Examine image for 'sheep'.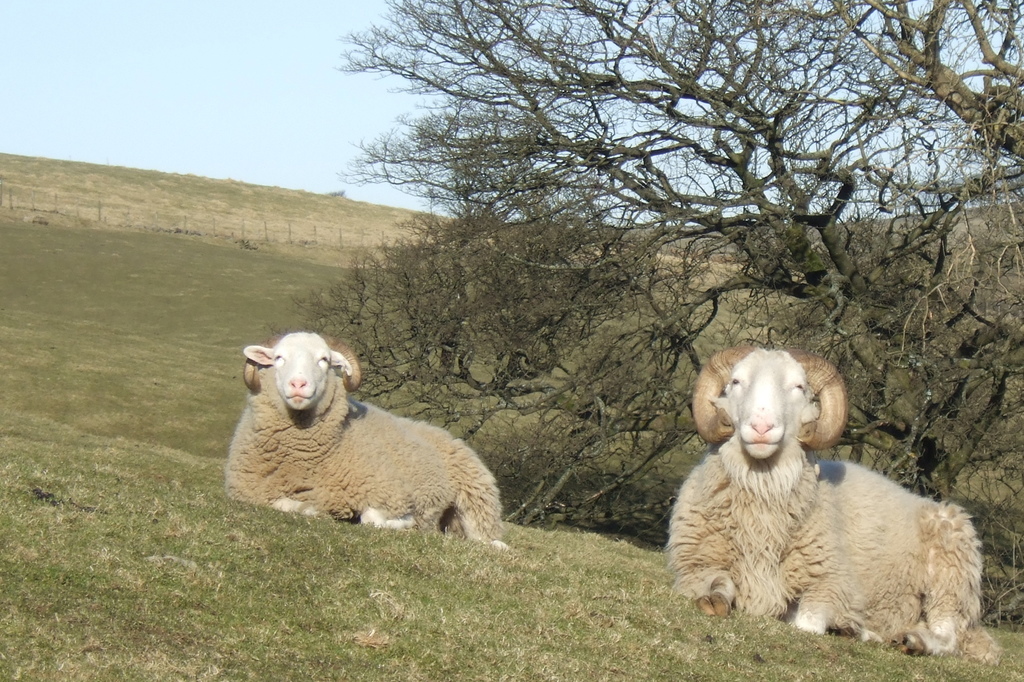
Examination result: (233, 339, 524, 555).
